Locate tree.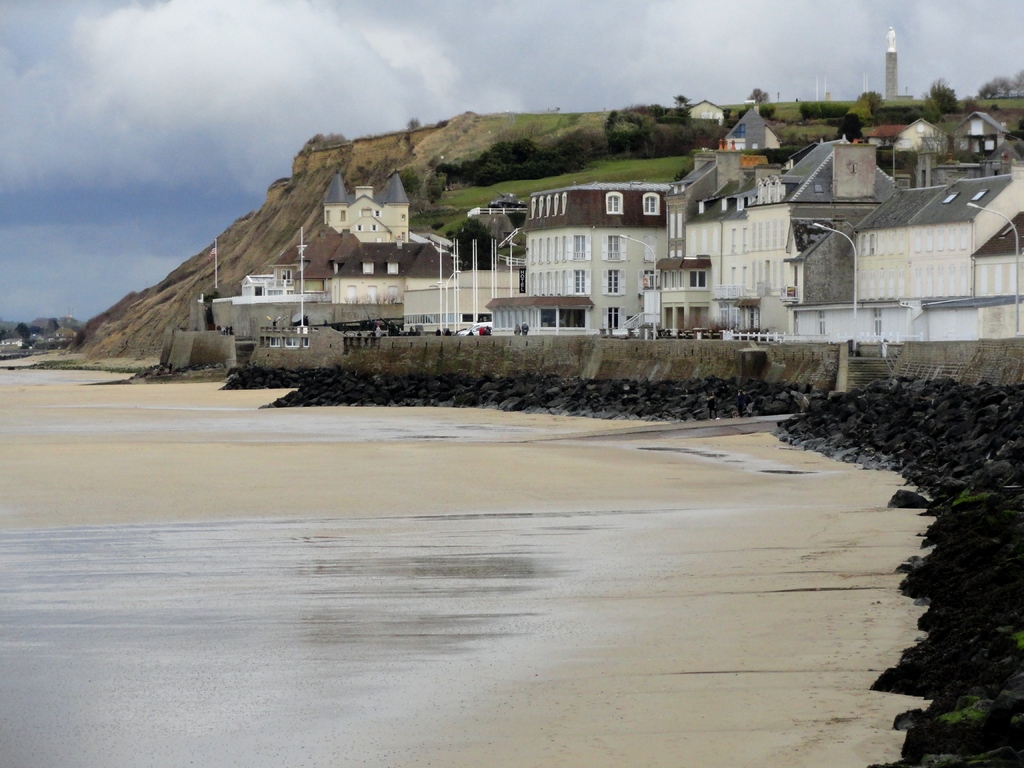
Bounding box: (861,84,883,114).
